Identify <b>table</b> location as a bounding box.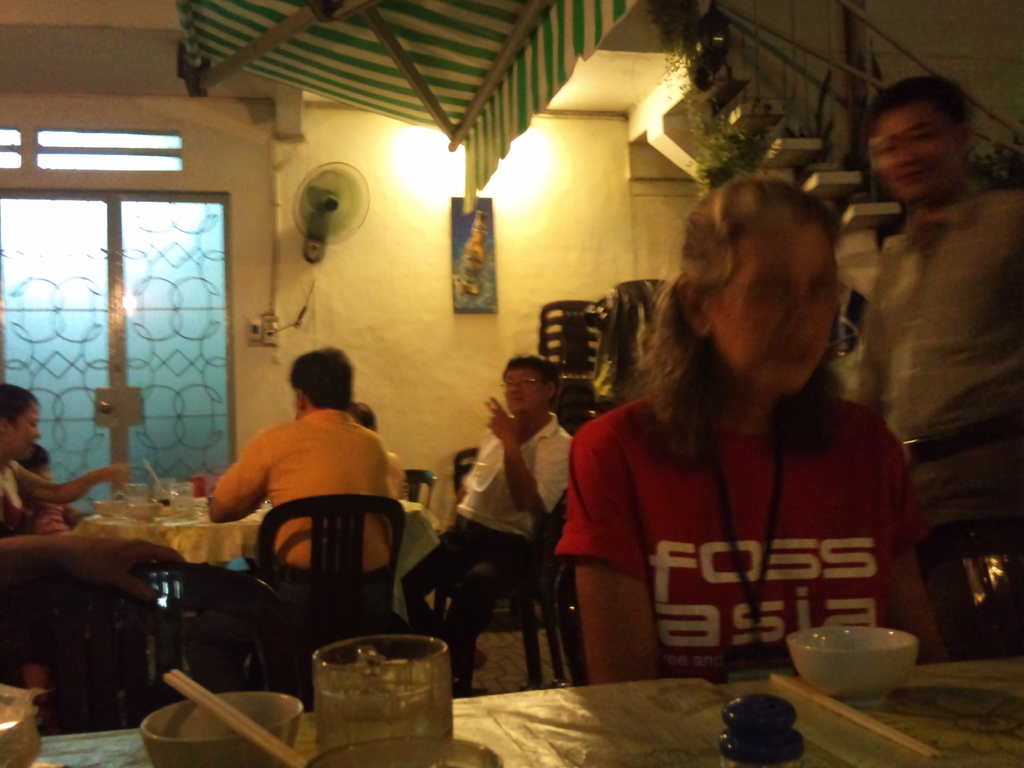
box=[0, 676, 1023, 767].
